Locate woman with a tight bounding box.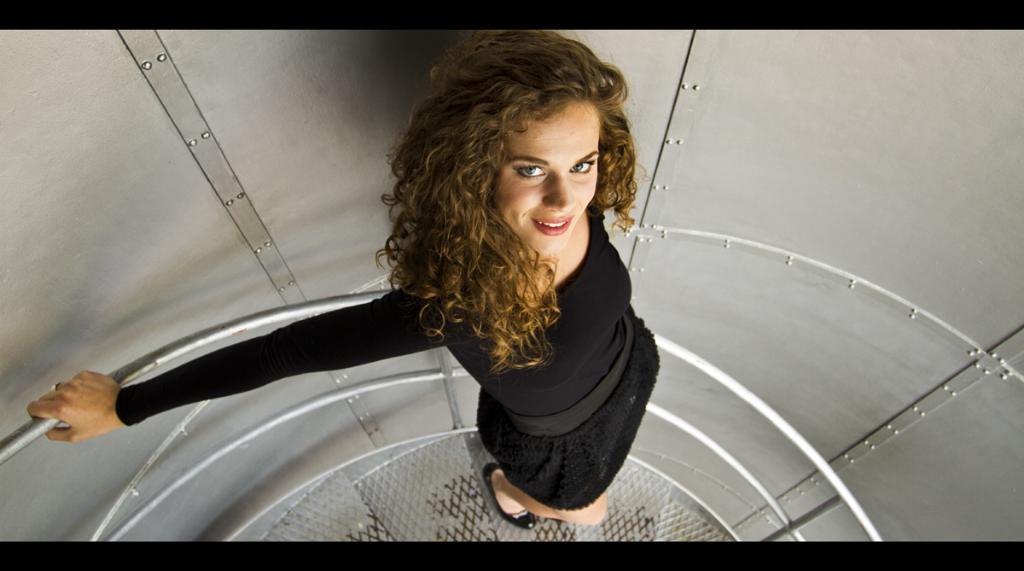
(32, 27, 673, 522).
